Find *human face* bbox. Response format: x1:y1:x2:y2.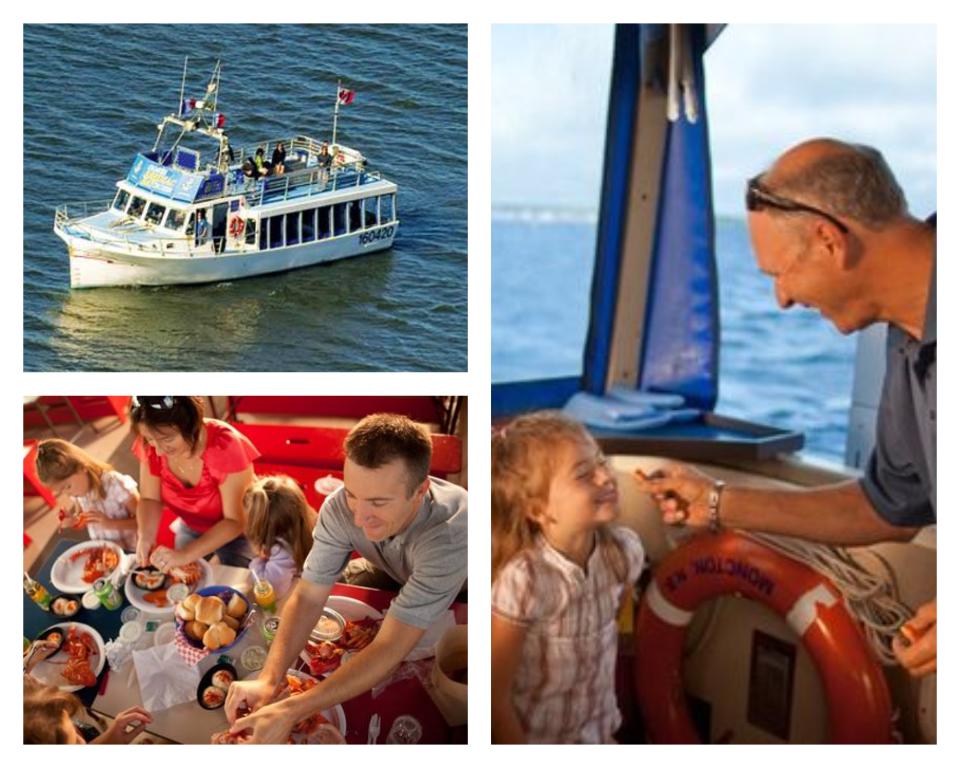
340:461:413:545.
